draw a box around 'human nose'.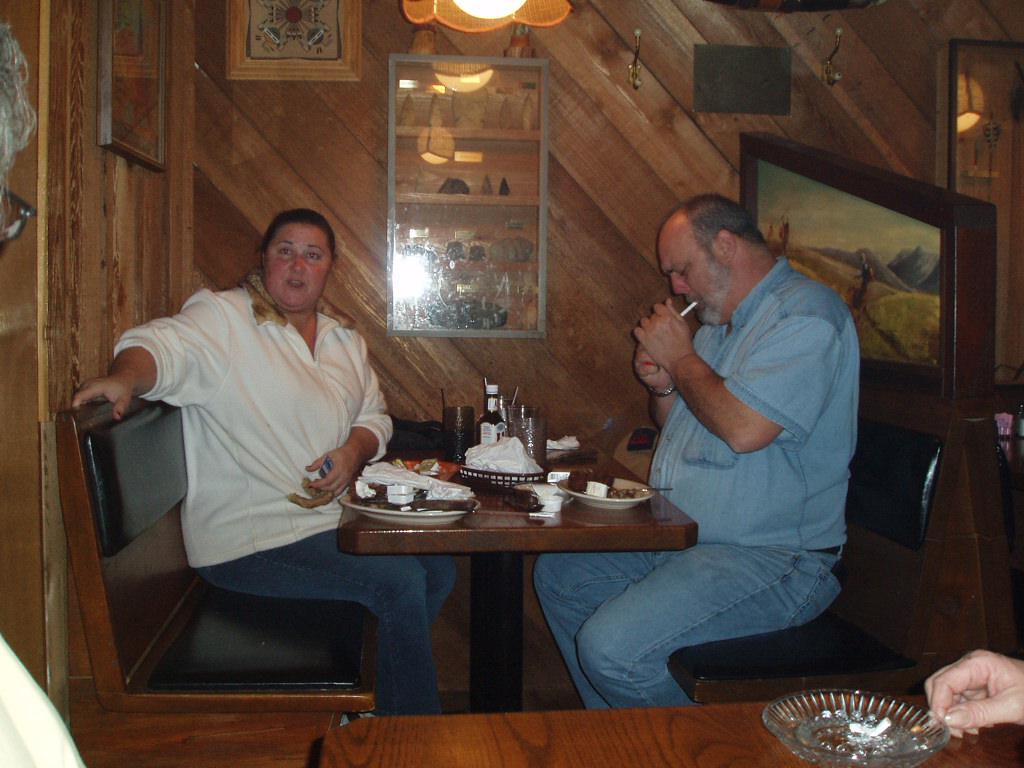
rect(288, 250, 303, 272).
